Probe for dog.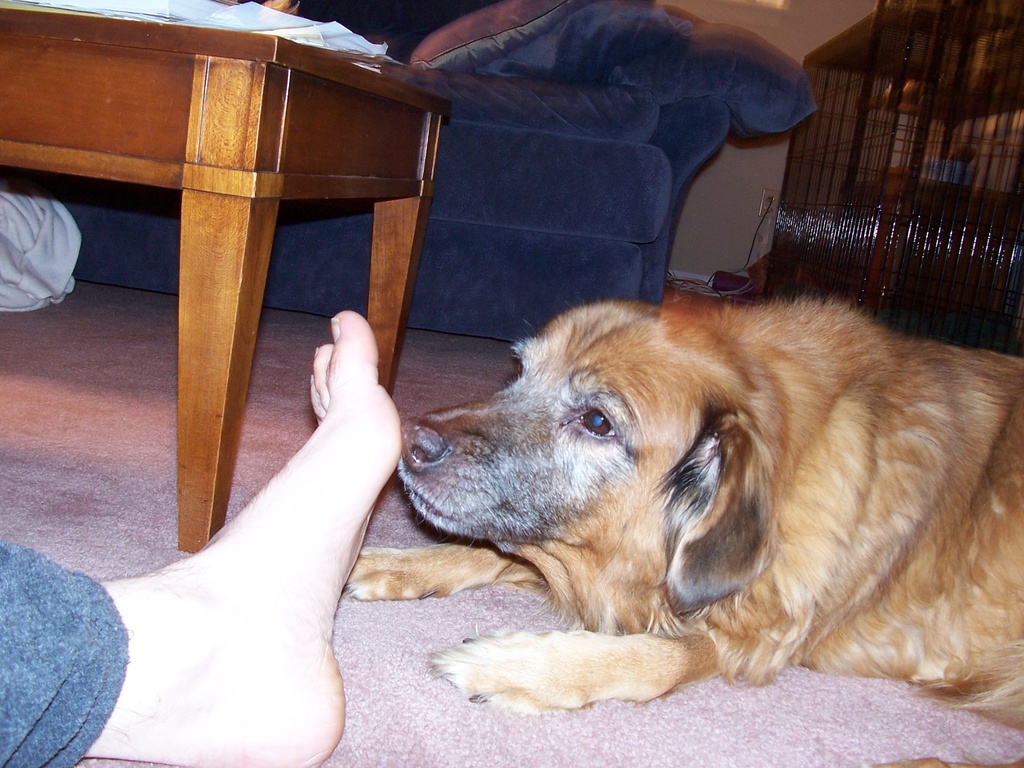
Probe result: [x1=347, y1=298, x2=1023, y2=767].
